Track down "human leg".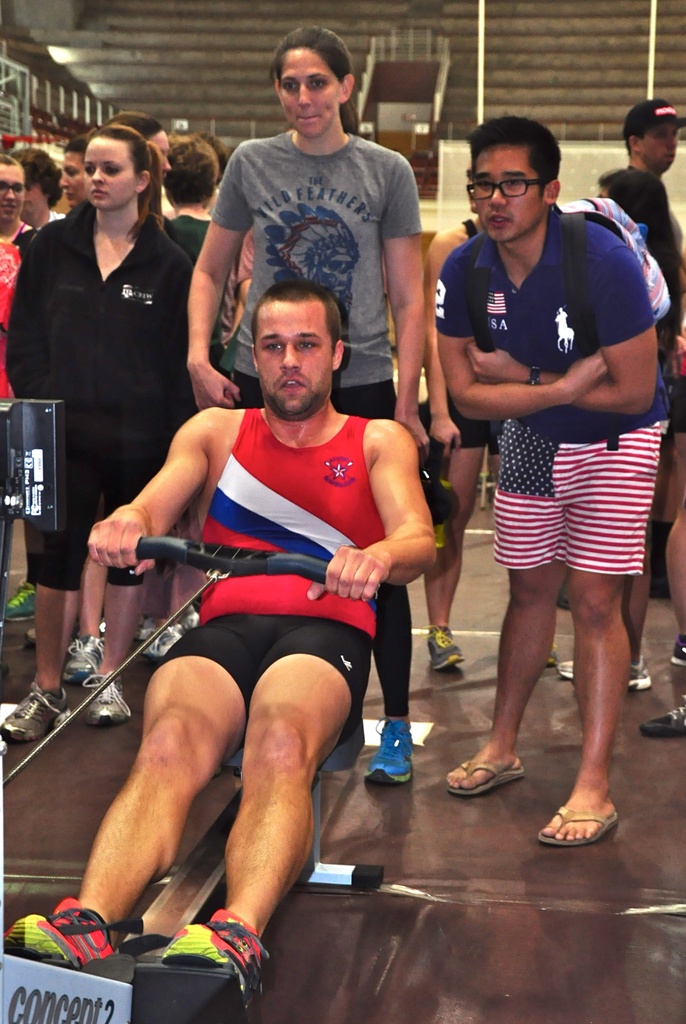
Tracked to x1=372 y1=588 x2=415 y2=792.
